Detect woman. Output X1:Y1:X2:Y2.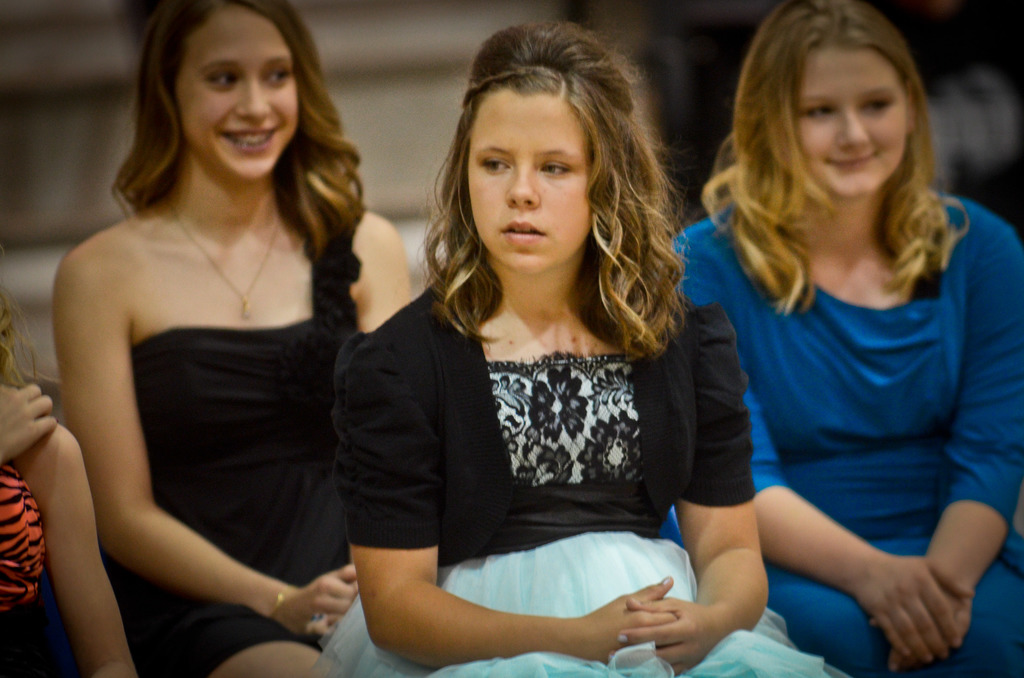
672:0:1023:677.
